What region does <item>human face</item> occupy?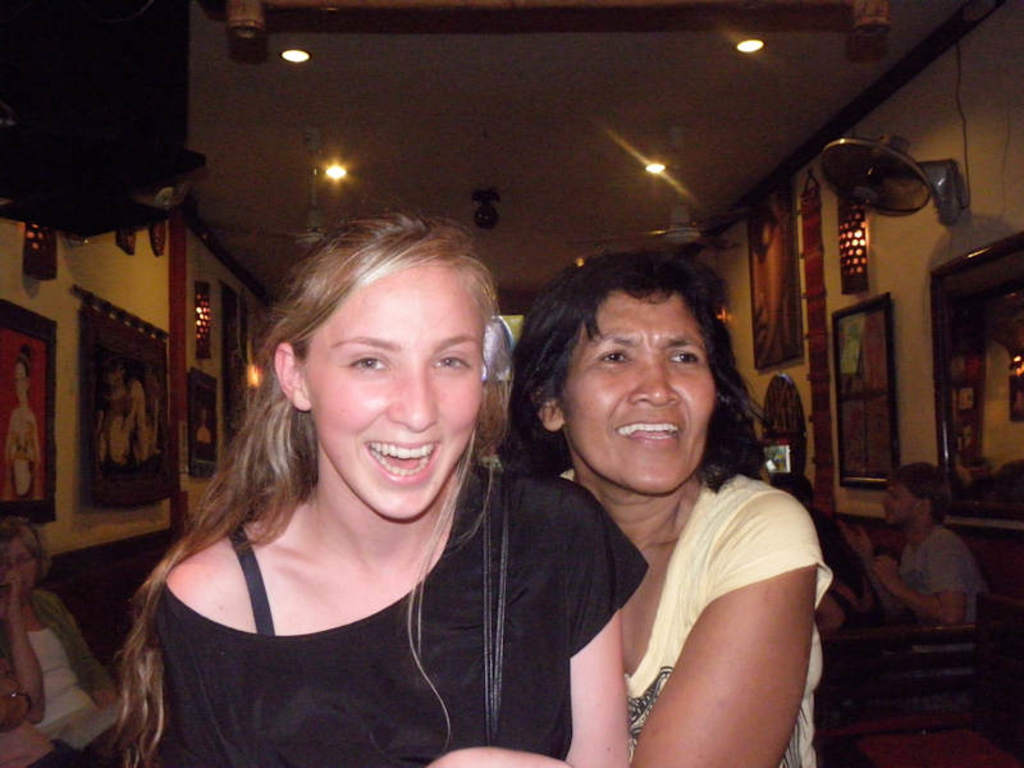
<region>14, 365, 27, 399</region>.
